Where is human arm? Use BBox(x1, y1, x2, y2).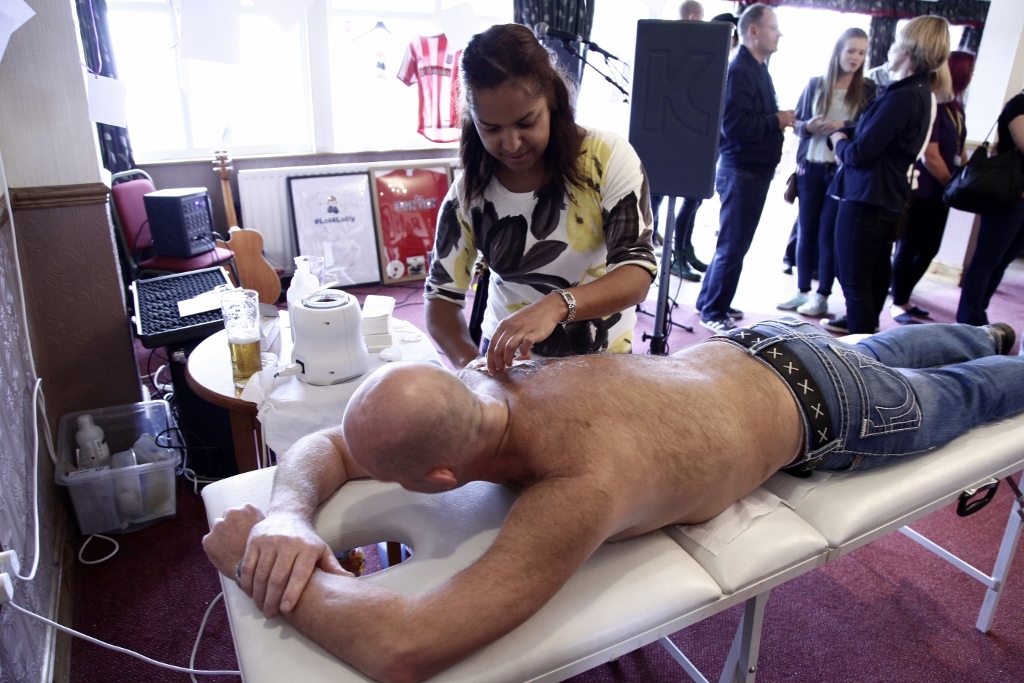
BBox(201, 478, 589, 682).
